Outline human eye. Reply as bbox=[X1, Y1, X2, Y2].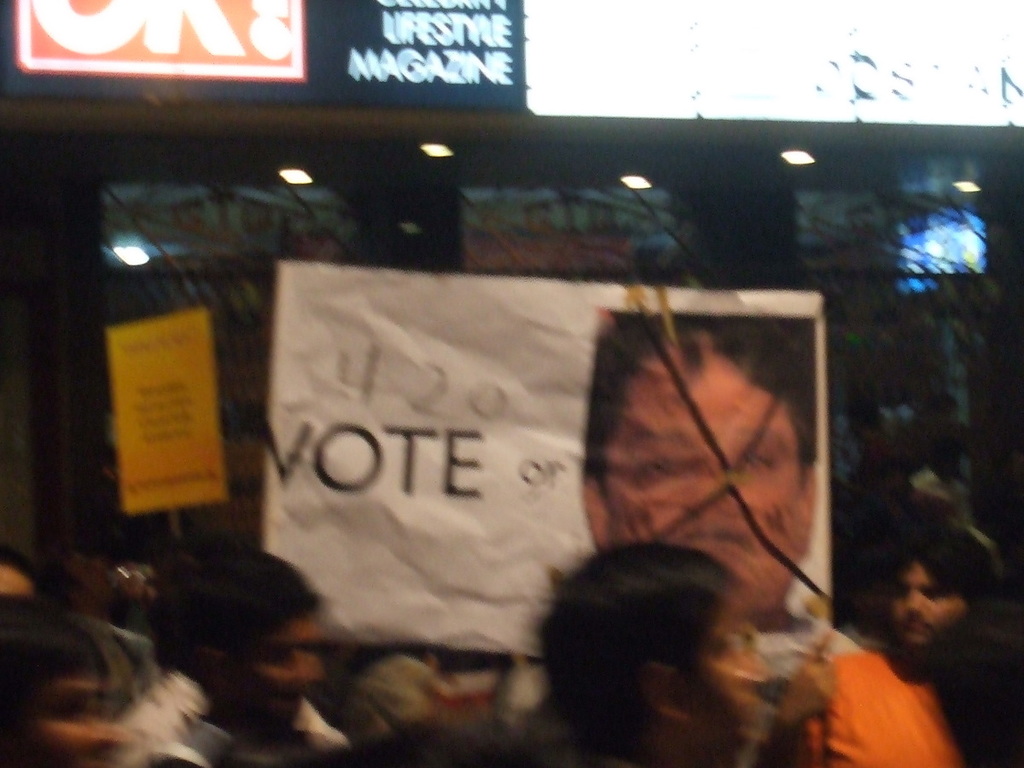
bbox=[724, 438, 780, 480].
